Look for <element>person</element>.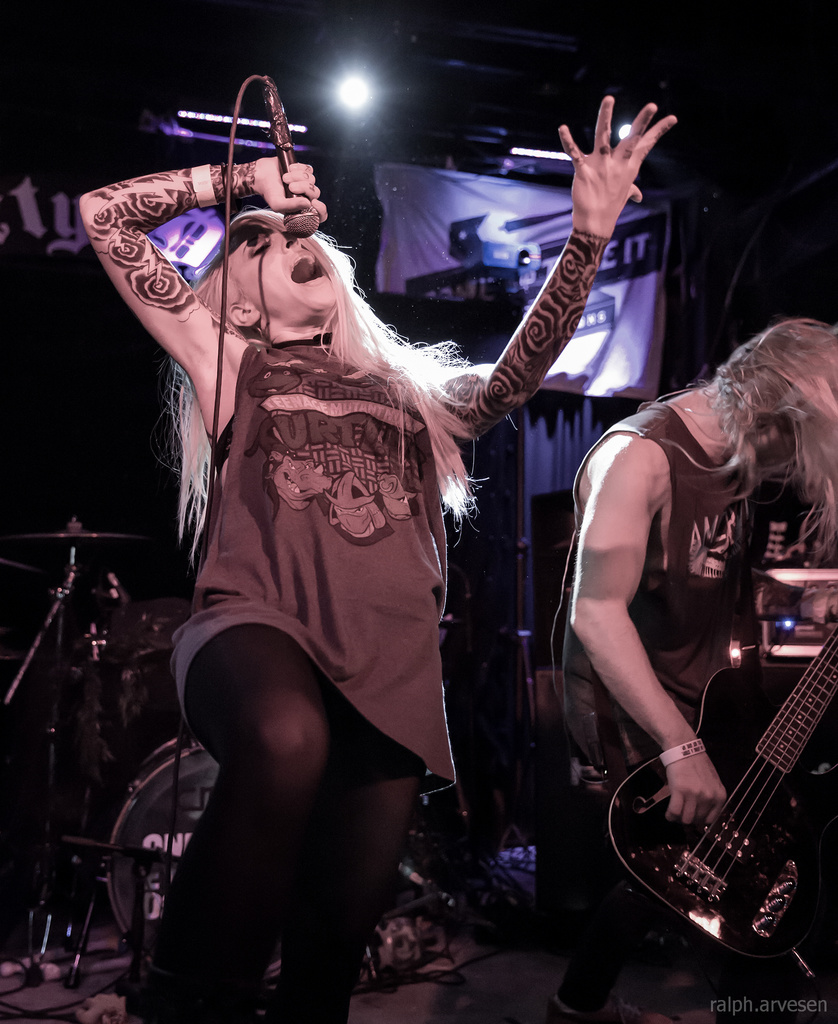
Found: [left=551, top=311, right=837, bottom=1023].
